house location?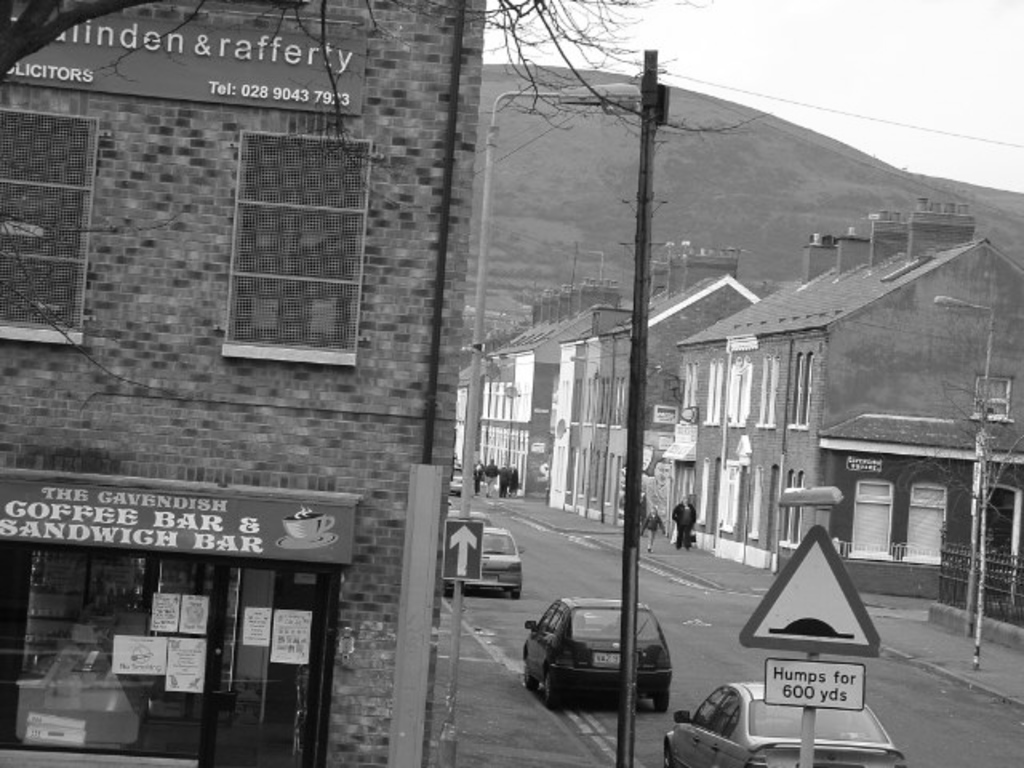
<bbox>542, 235, 763, 499</bbox>
